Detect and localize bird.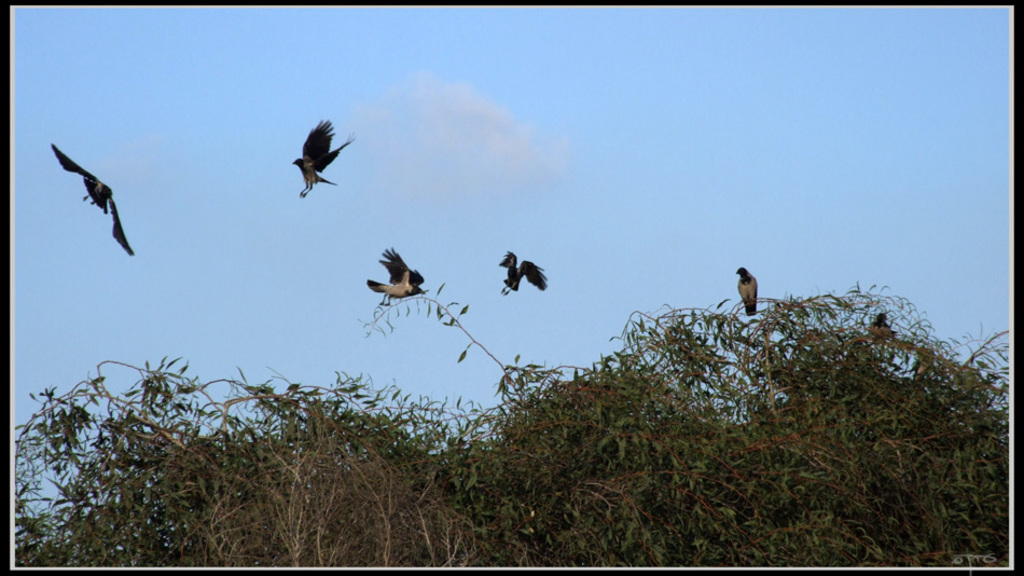
Localized at (502, 237, 551, 299).
